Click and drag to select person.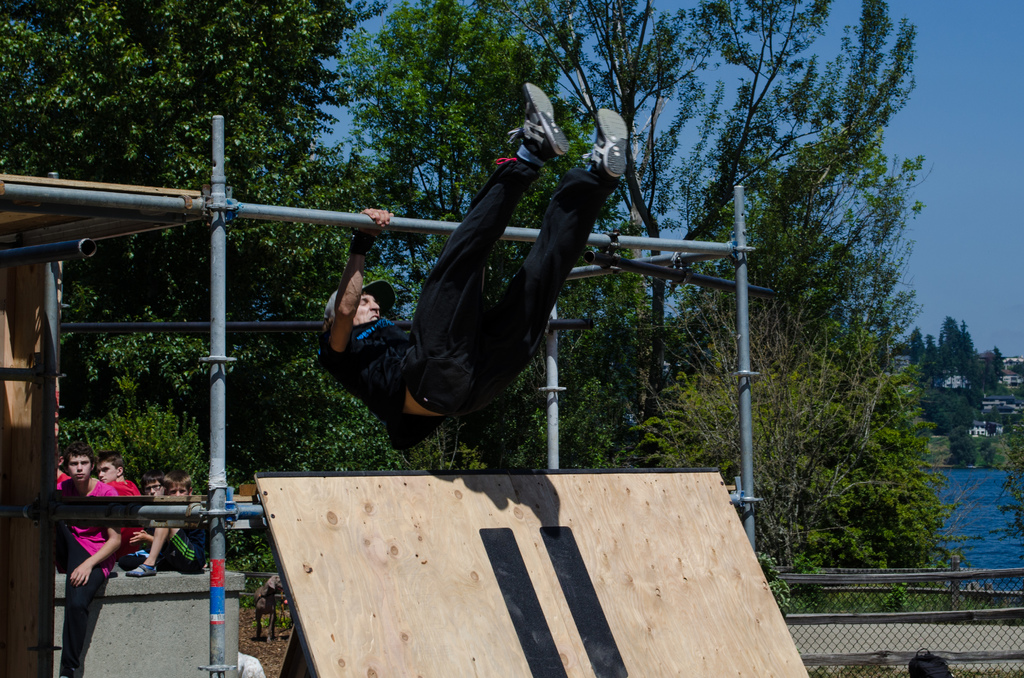
Selection: {"x1": 95, "y1": 452, "x2": 145, "y2": 562}.
